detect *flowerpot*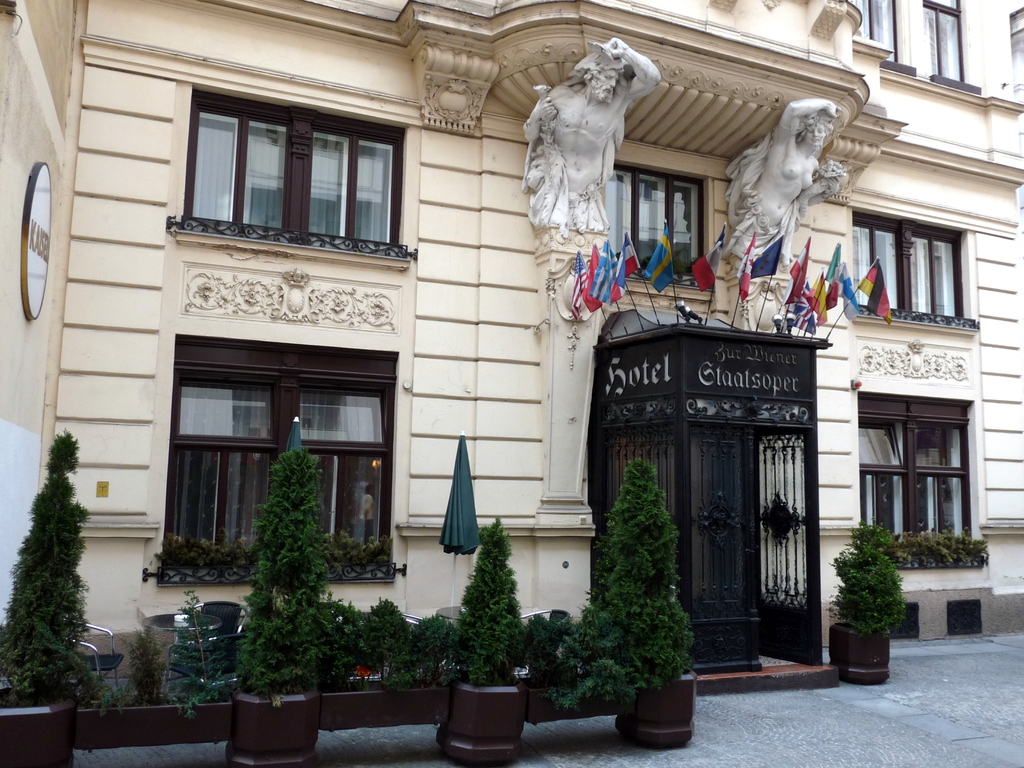
226/682/324/767
